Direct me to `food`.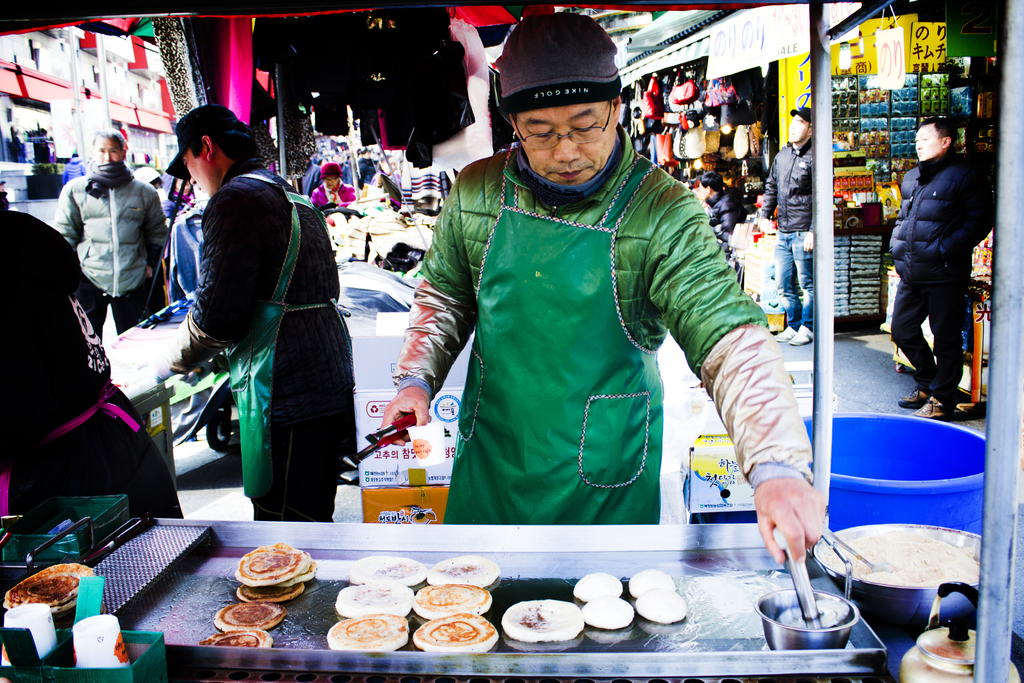
Direction: crop(330, 582, 412, 617).
